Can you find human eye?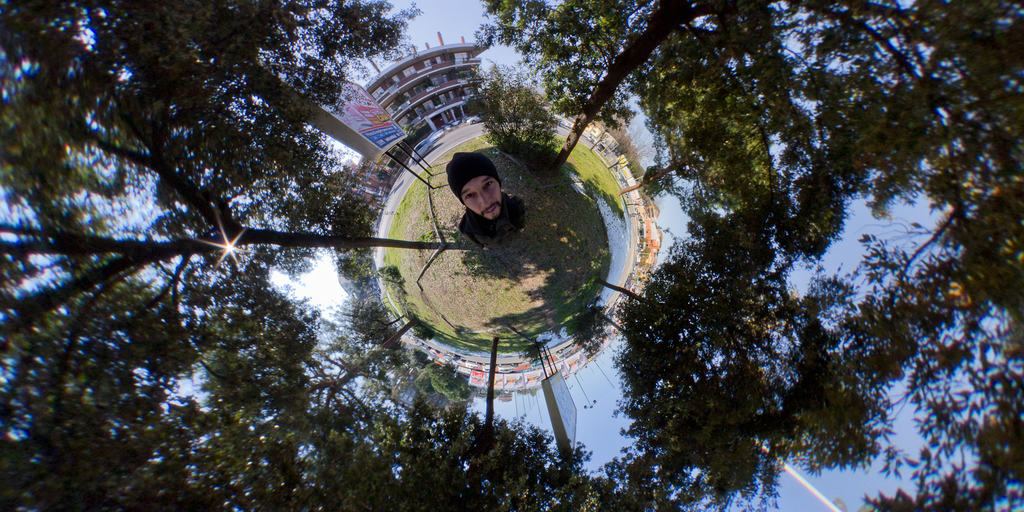
Yes, bounding box: locate(461, 191, 479, 203).
